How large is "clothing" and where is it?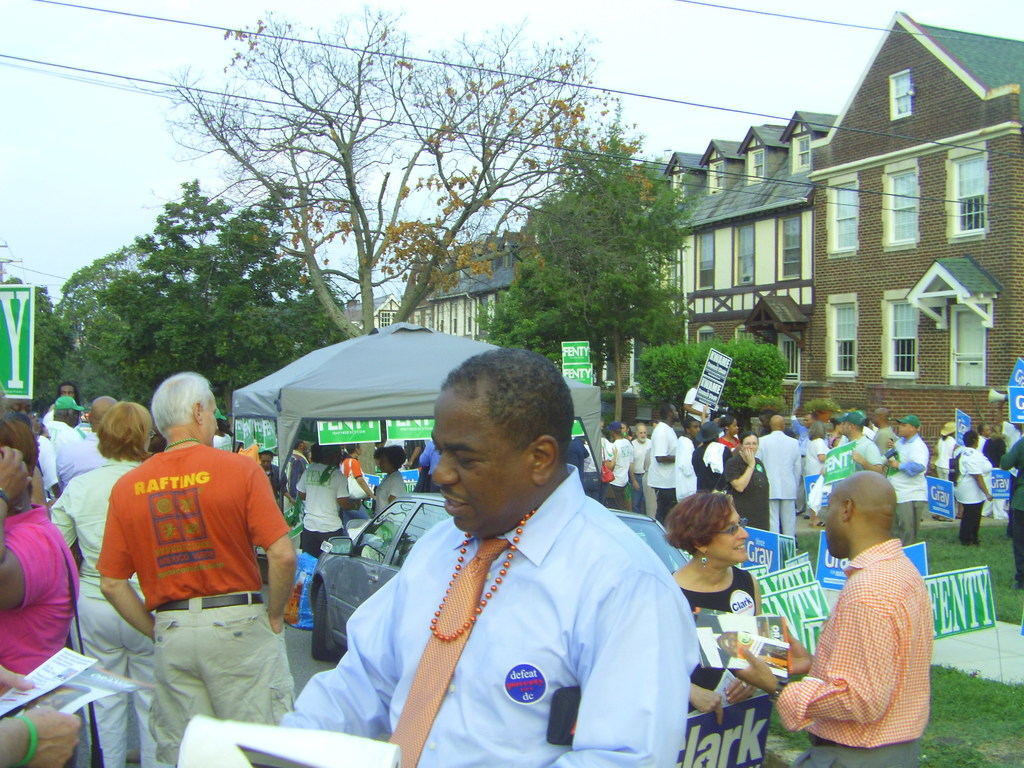
Bounding box: {"x1": 845, "y1": 437, "x2": 876, "y2": 466}.
